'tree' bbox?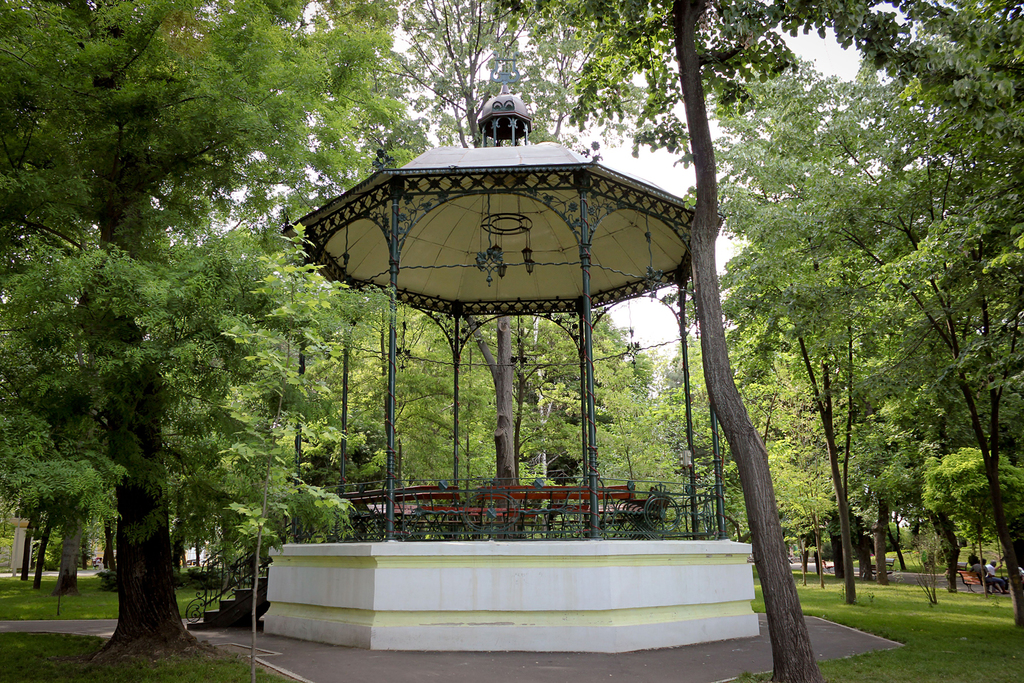
{"left": 591, "top": 311, "right": 693, "bottom": 544}
